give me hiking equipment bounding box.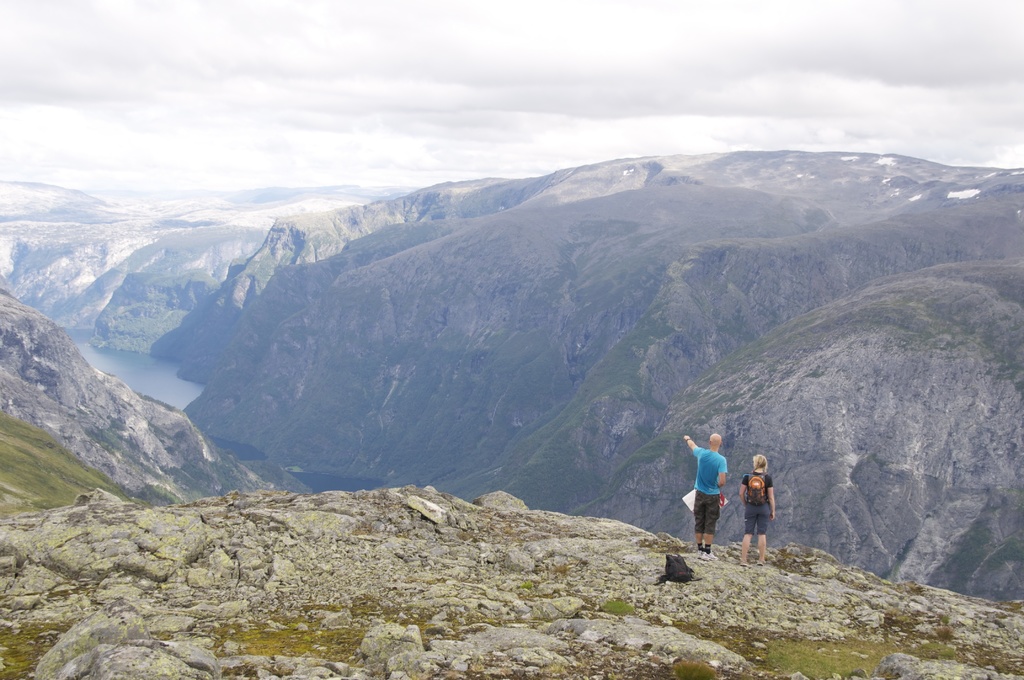
[653,555,696,587].
